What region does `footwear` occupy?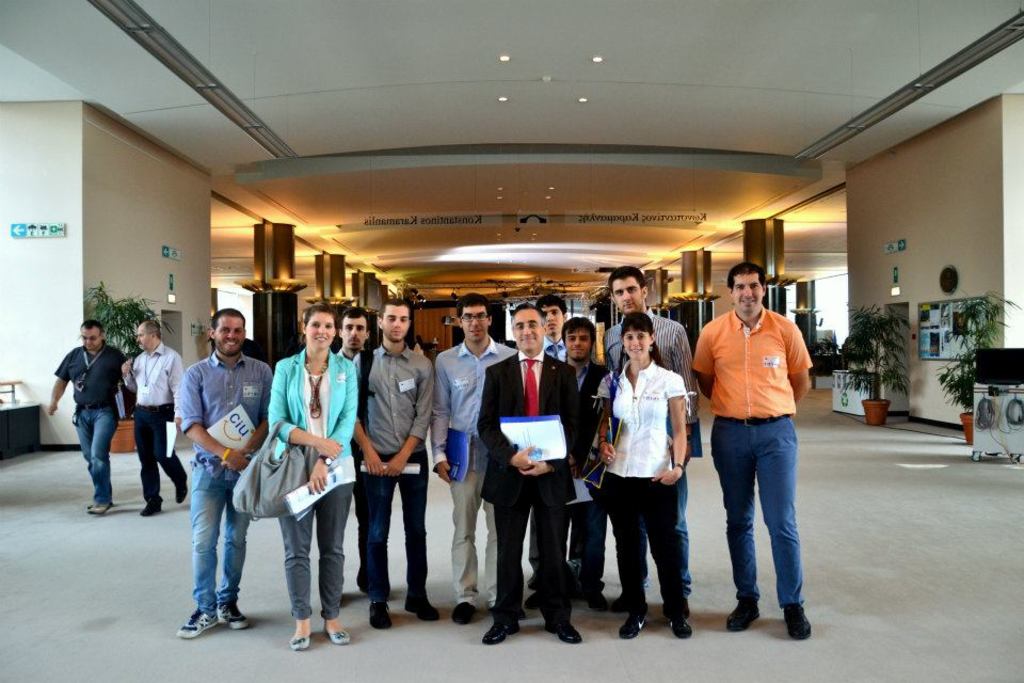
rect(327, 629, 348, 645).
